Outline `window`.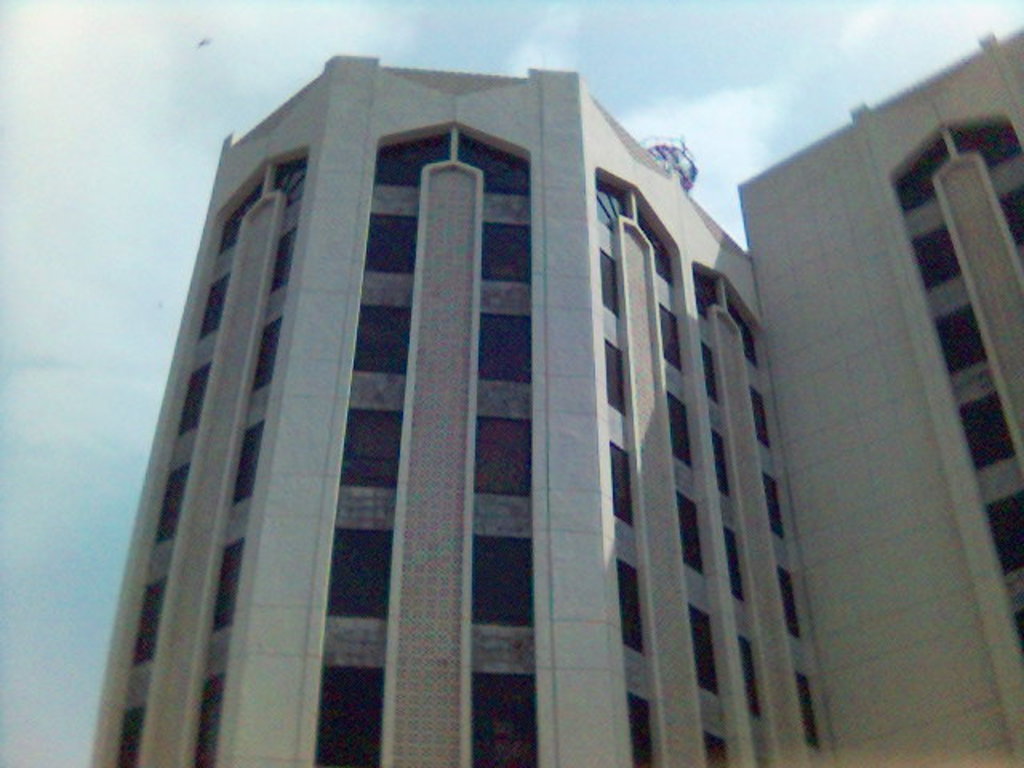
Outline: select_region(344, 414, 403, 493).
